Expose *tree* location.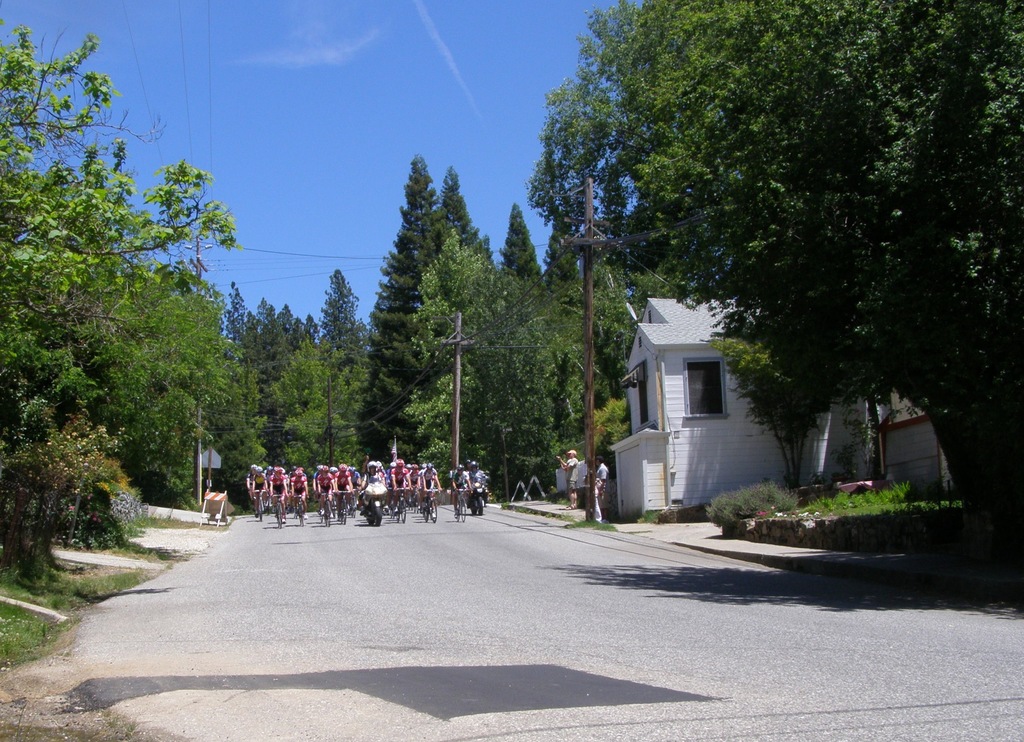
Exposed at (406, 218, 580, 502).
